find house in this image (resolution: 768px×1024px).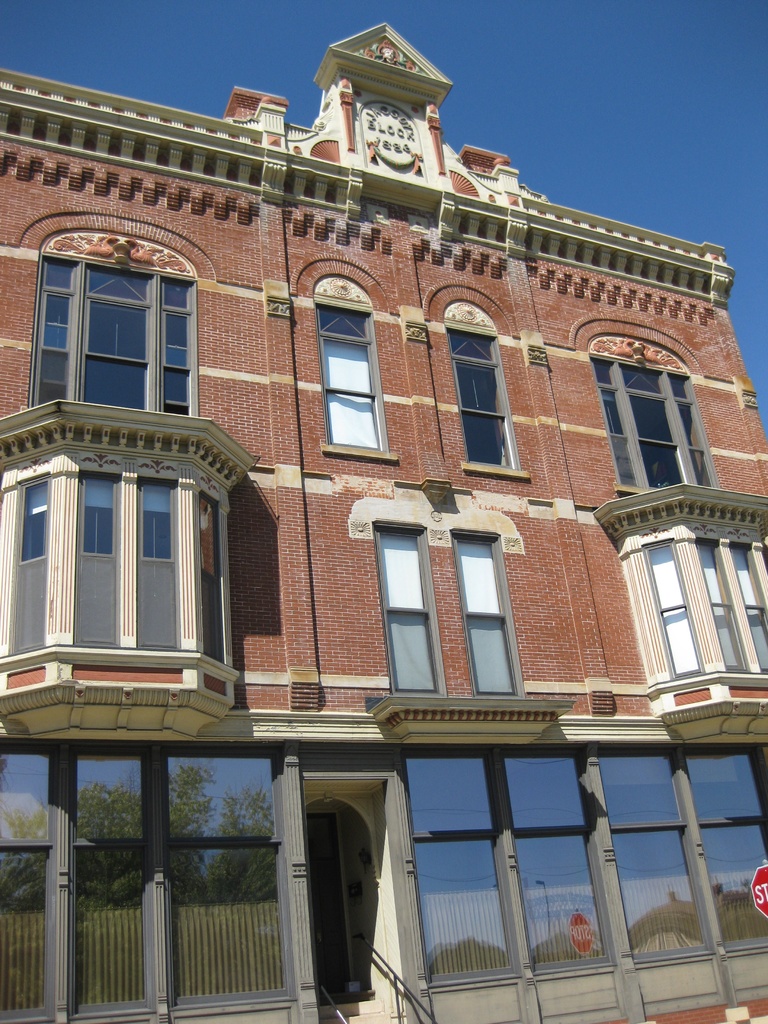
detection(0, 19, 767, 1023).
